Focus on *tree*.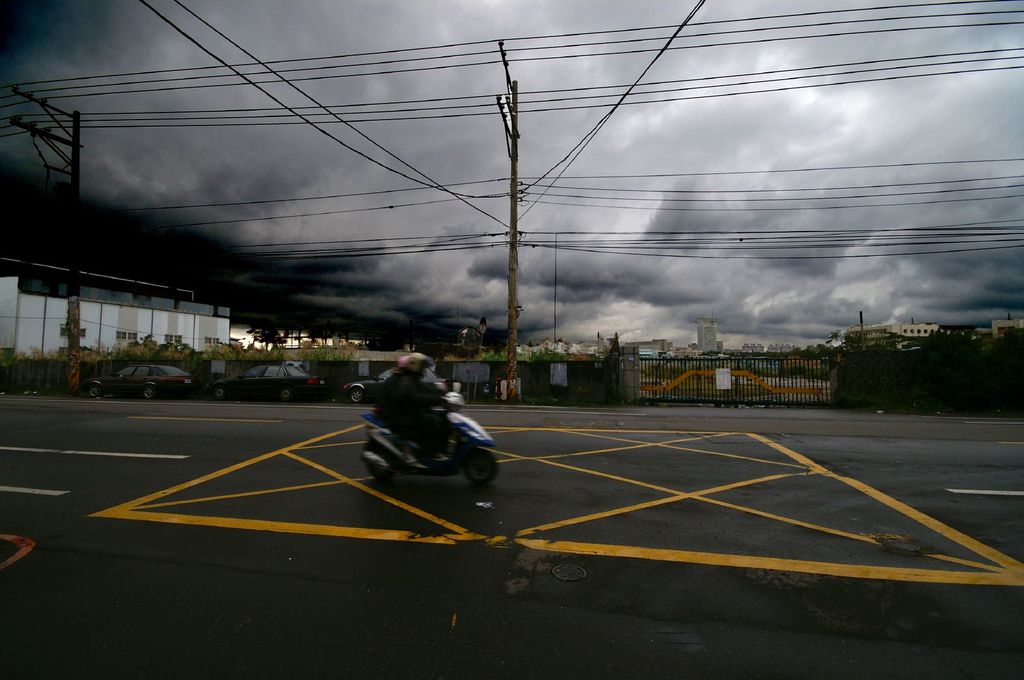
Focused at x1=245, y1=324, x2=287, y2=351.
